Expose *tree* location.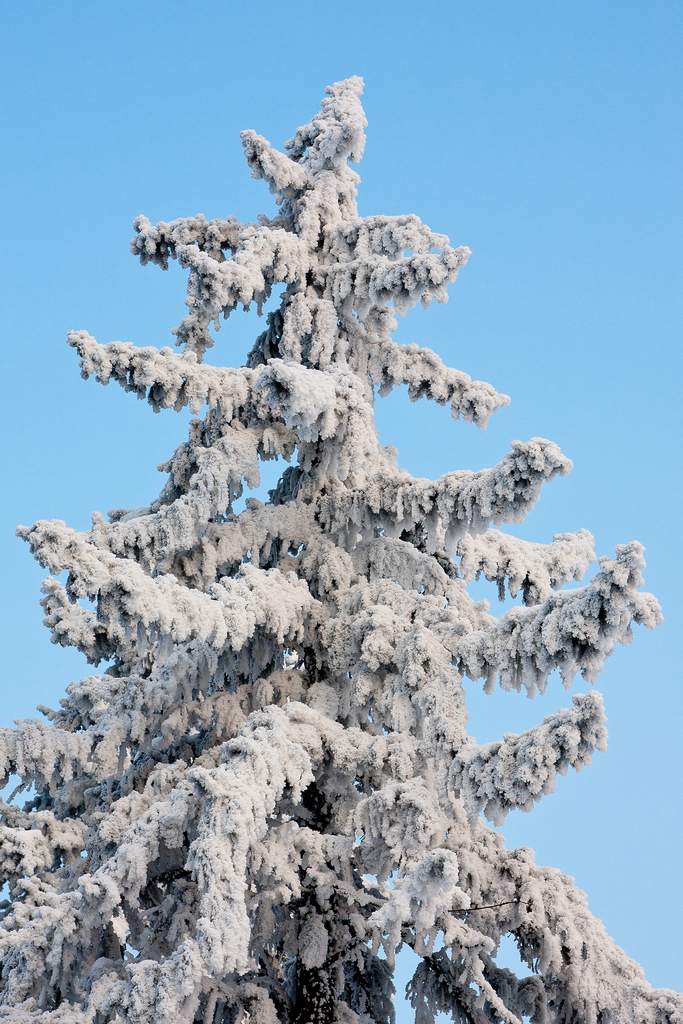
Exposed at detection(0, 70, 682, 1023).
